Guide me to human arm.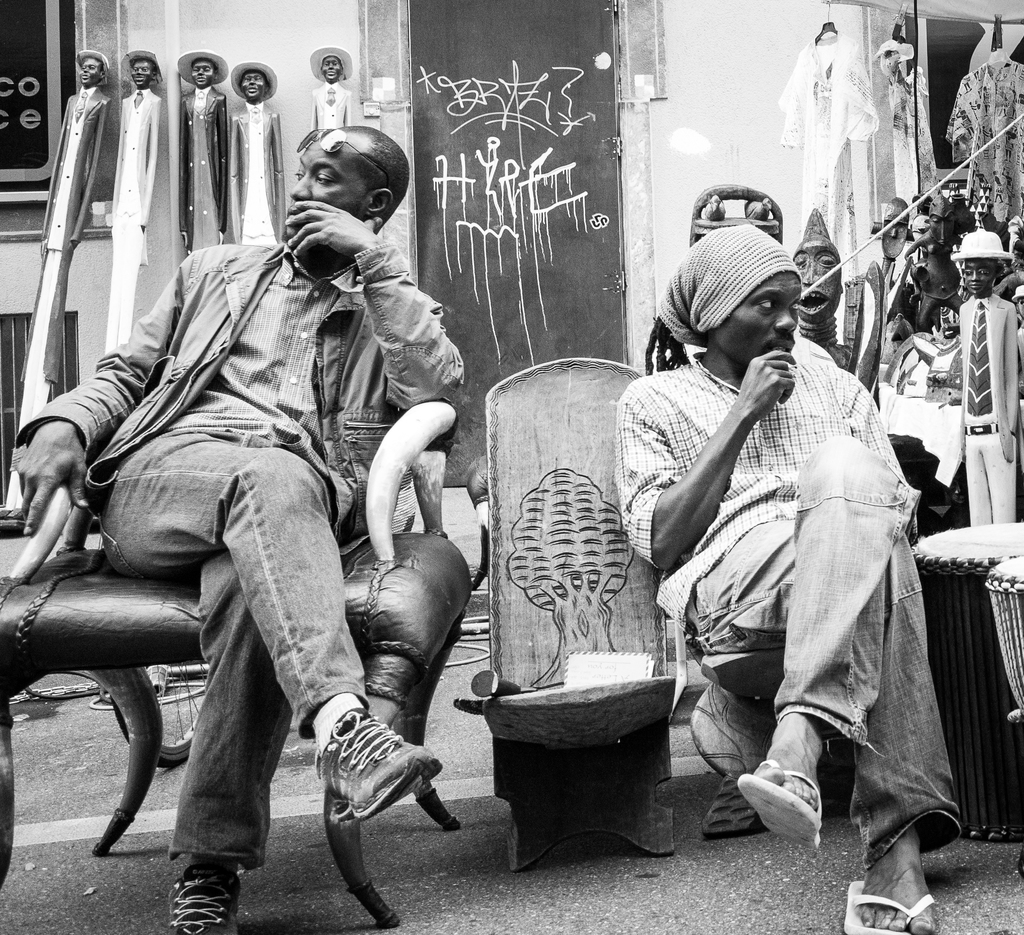
Guidance: (5,243,205,538).
